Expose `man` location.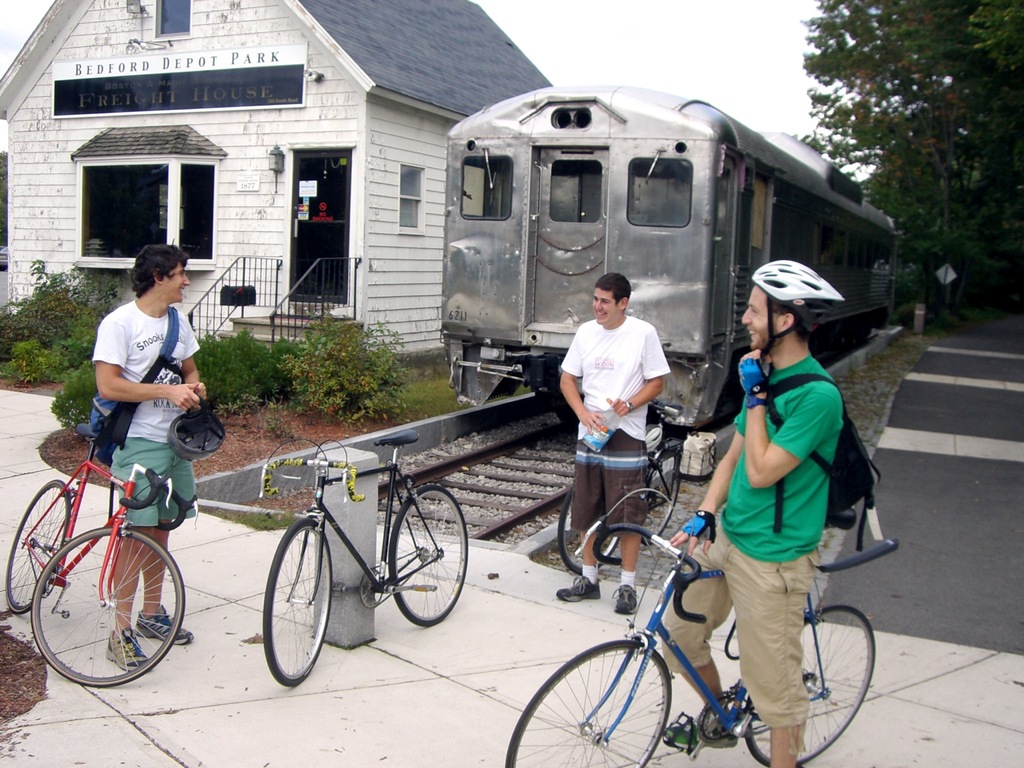
Exposed at box(559, 276, 673, 619).
